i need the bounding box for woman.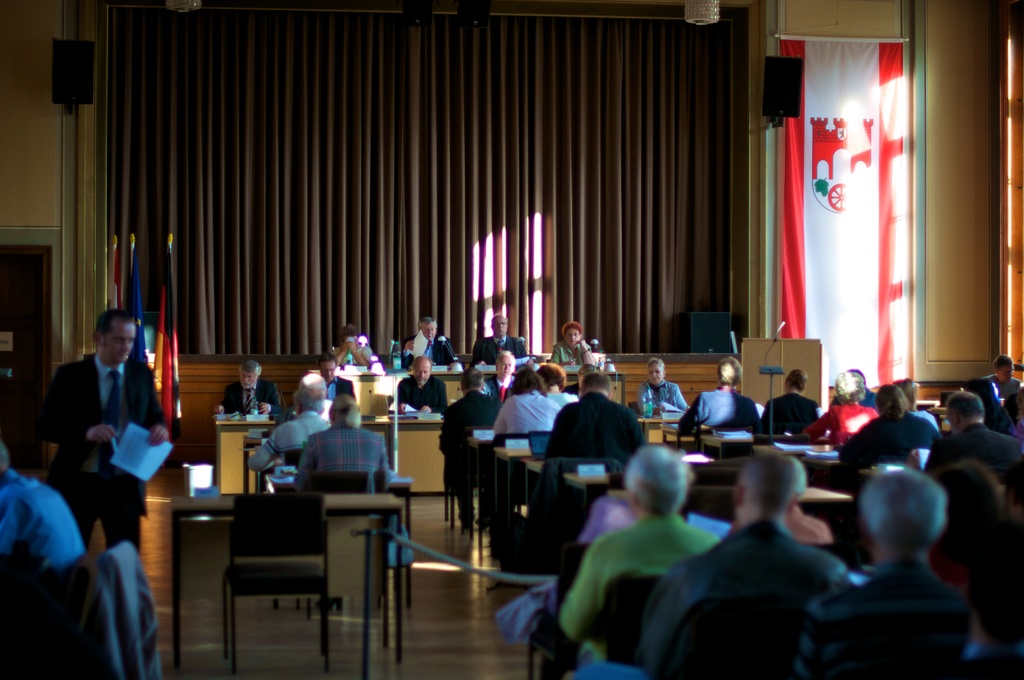
Here it is: [843, 385, 943, 458].
